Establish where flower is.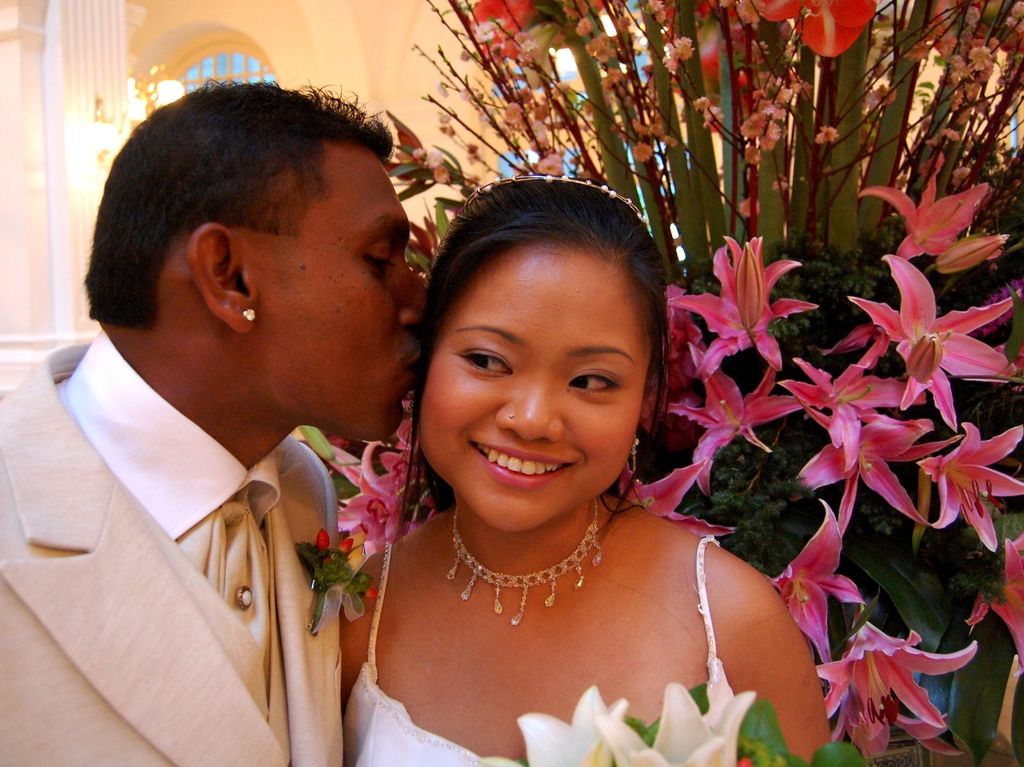
Established at <box>833,608,966,749</box>.
